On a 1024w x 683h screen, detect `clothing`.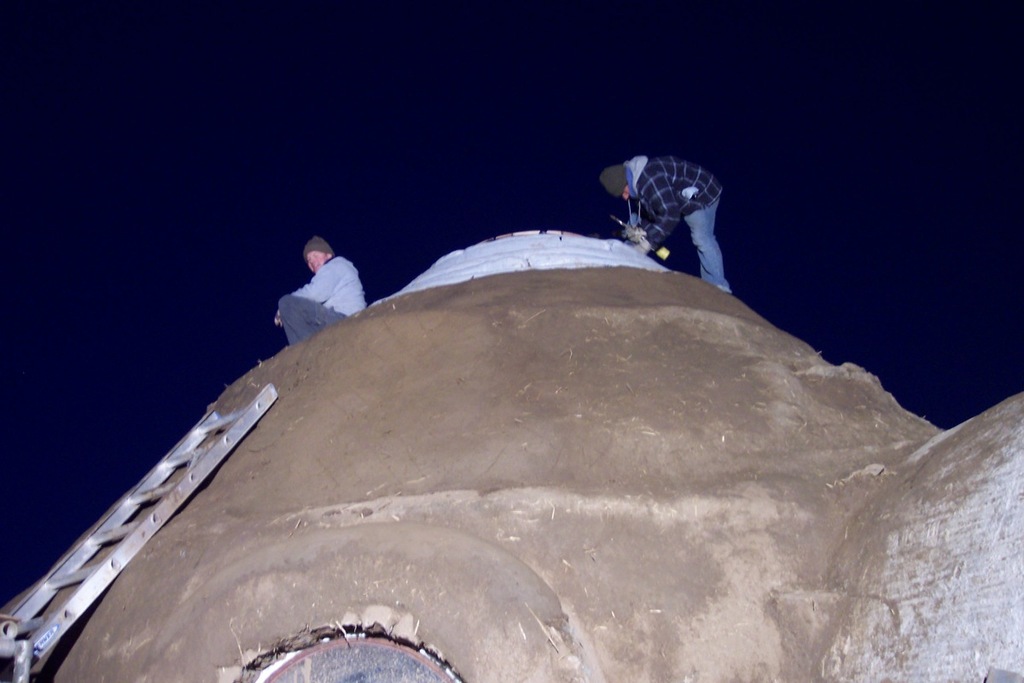
589/148/731/299.
